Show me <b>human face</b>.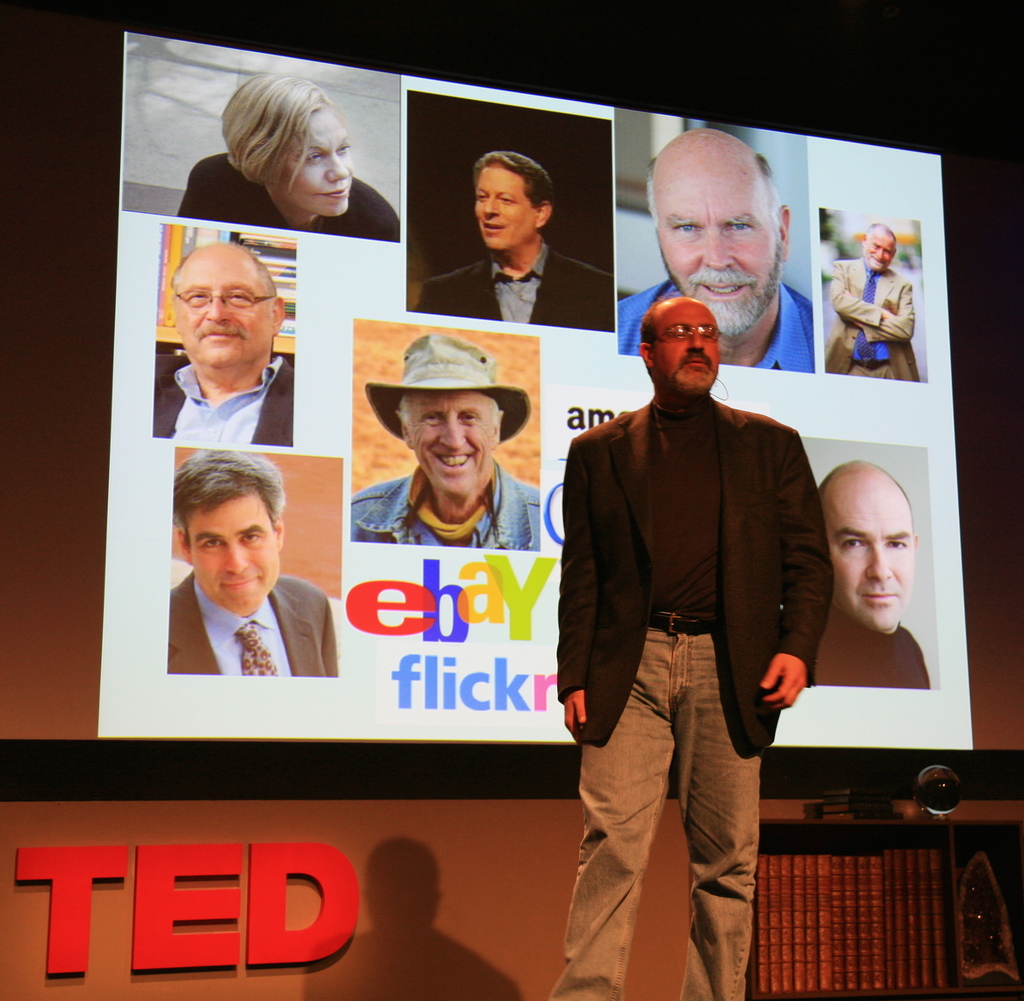
<b>human face</b> is here: 650 300 720 396.
